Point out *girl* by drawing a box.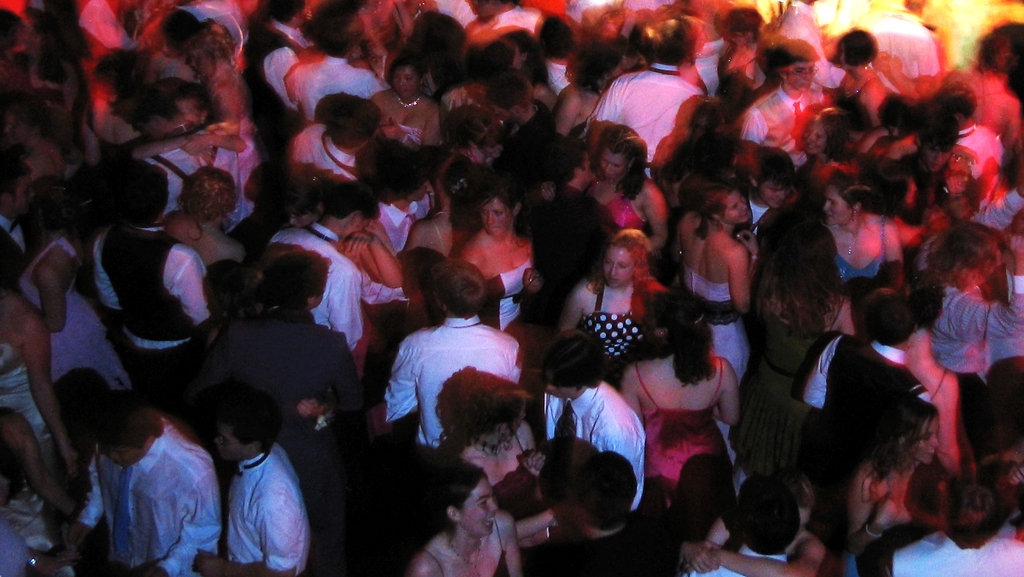
561 228 652 361.
